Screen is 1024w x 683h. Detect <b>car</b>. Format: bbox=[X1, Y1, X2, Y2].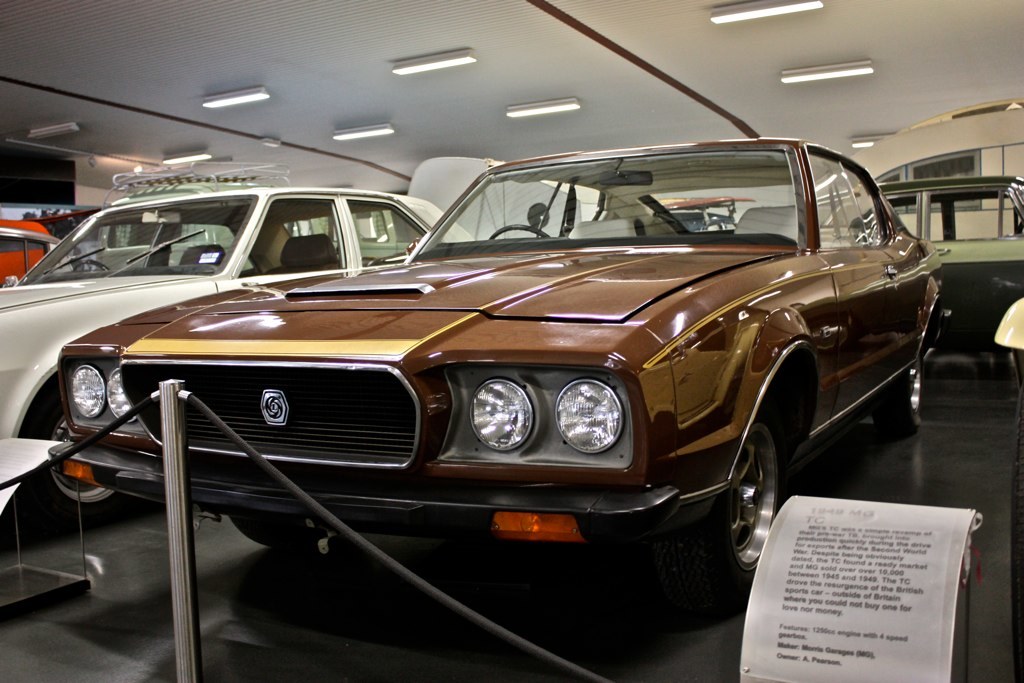
bbox=[819, 178, 1021, 389].
